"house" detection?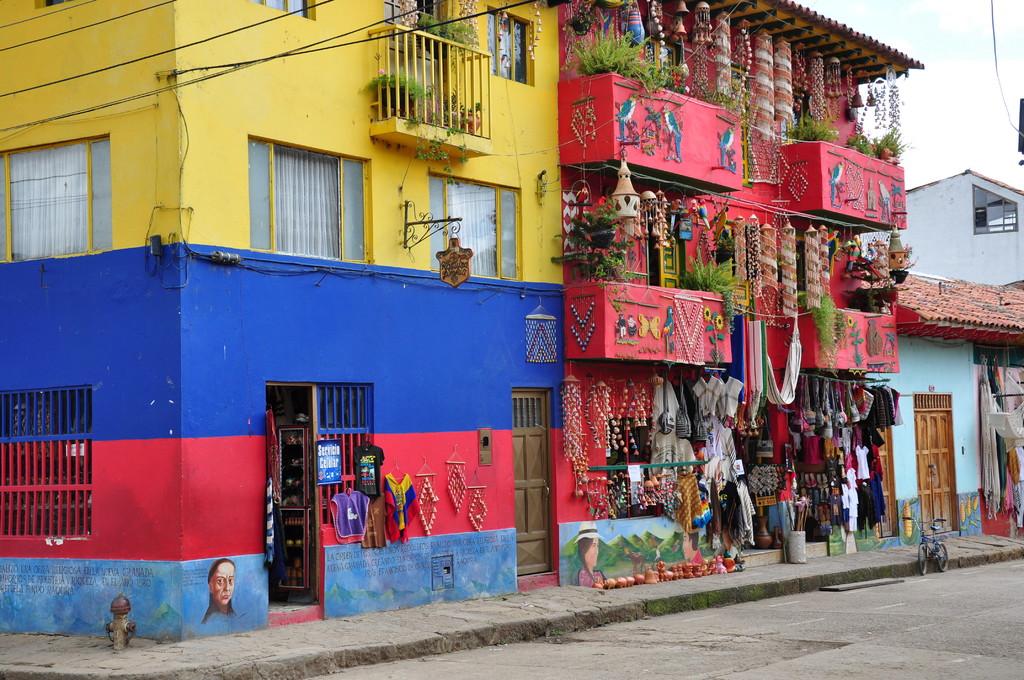
Rect(0, 0, 557, 644)
